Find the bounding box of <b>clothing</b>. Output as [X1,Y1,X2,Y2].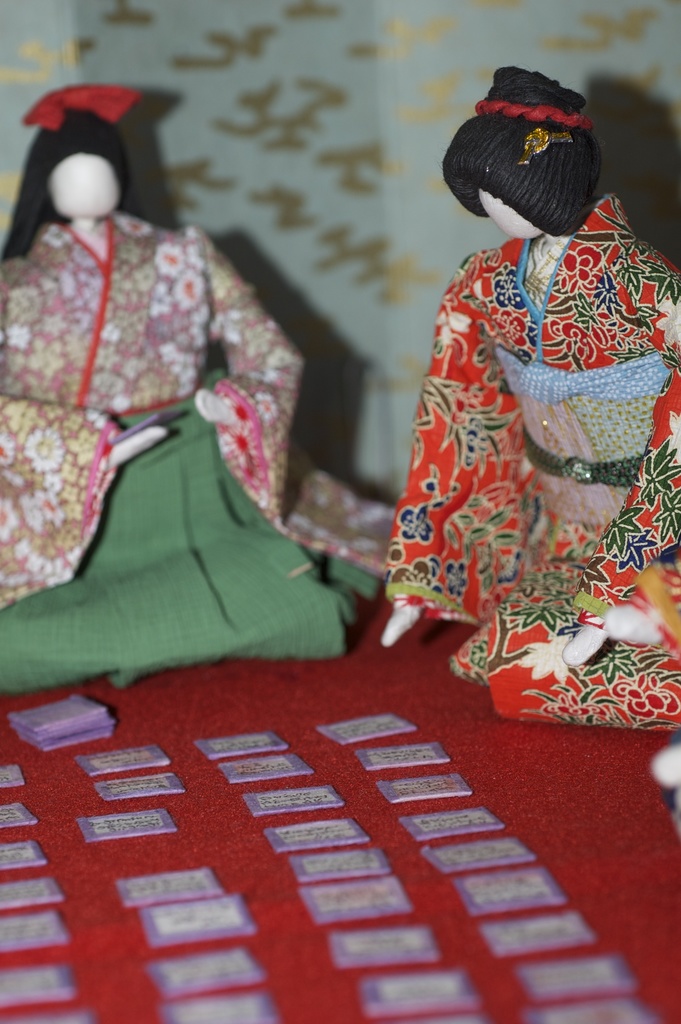
[0,211,395,684].
